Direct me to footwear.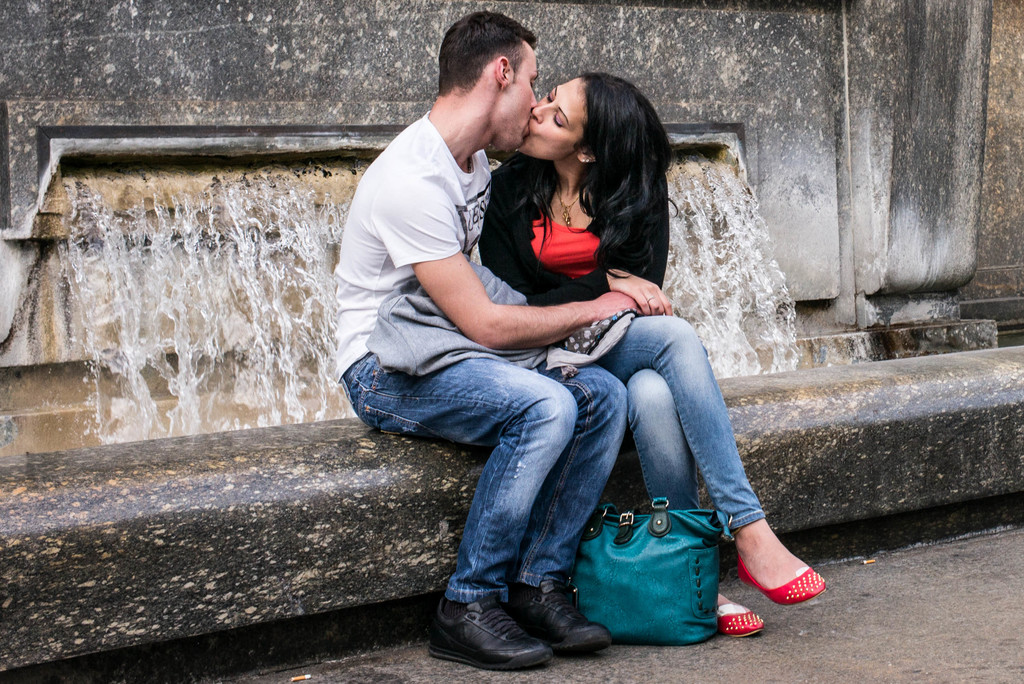
Direction: x1=732 y1=561 x2=832 y2=610.
